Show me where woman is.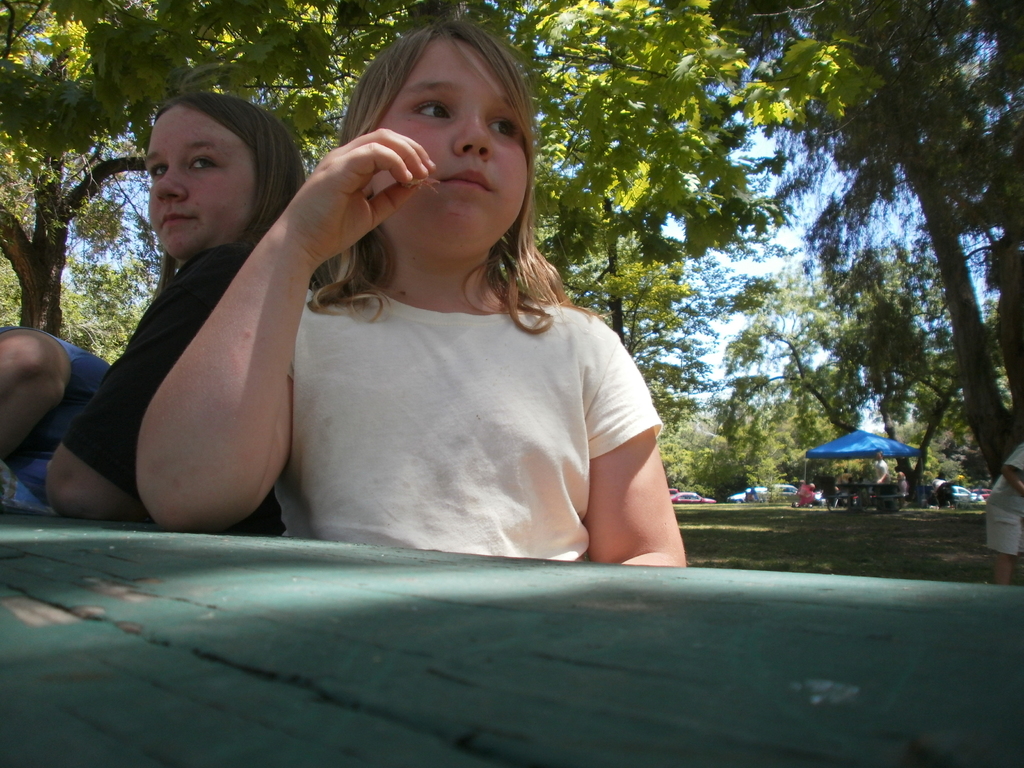
woman is at l=47, t=95, r=338, b=537.
